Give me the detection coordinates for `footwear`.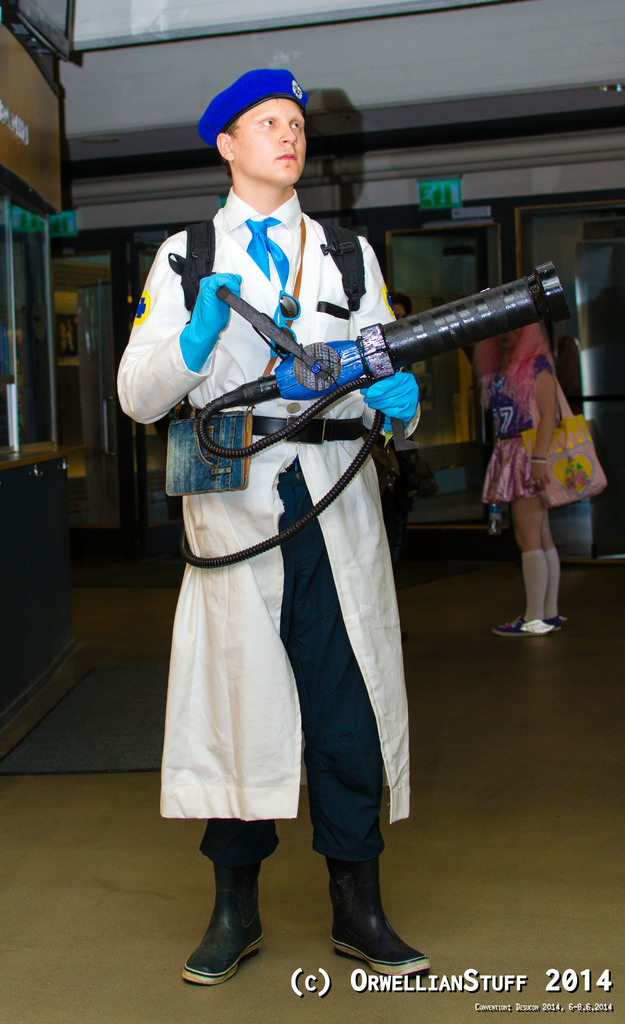
(x1=518, y1=606, x2=565, y2=634).
